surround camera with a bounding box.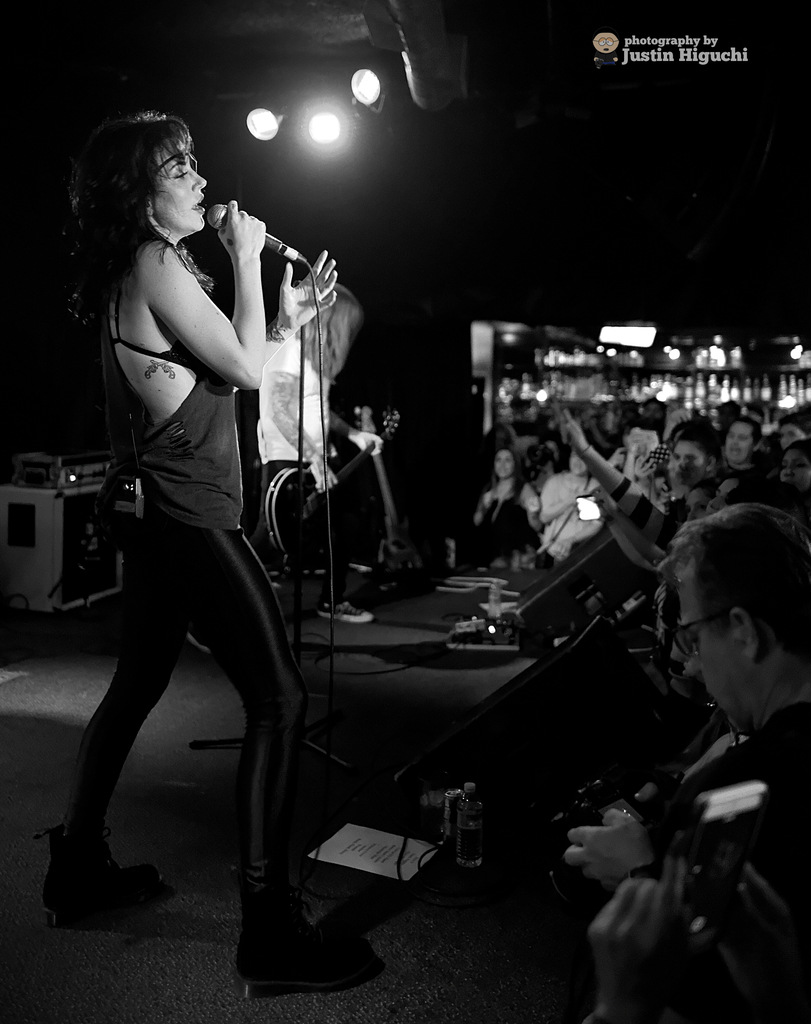
<box>500,516,710,758</box>.
